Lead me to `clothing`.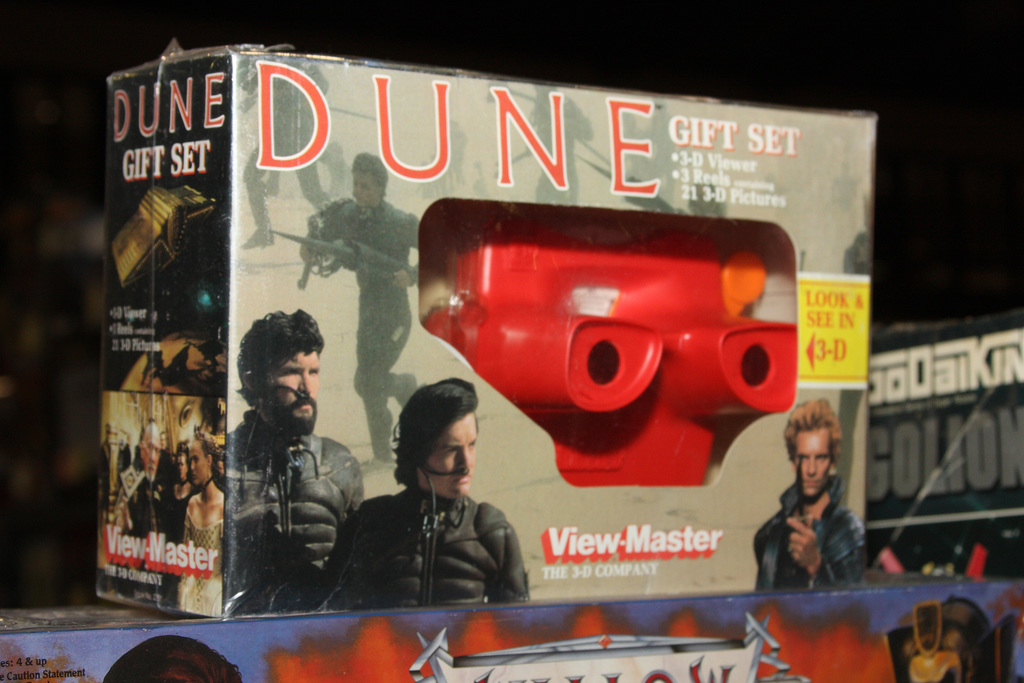
Lead to [left=222, top=410, right=369, bottom=618].
